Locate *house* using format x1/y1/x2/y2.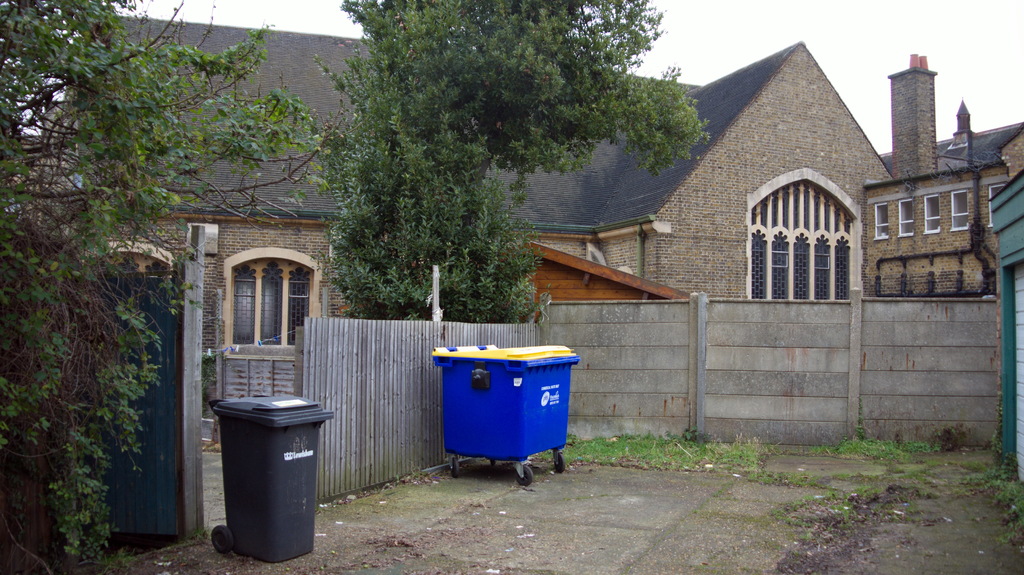
43/9/1023/454.
